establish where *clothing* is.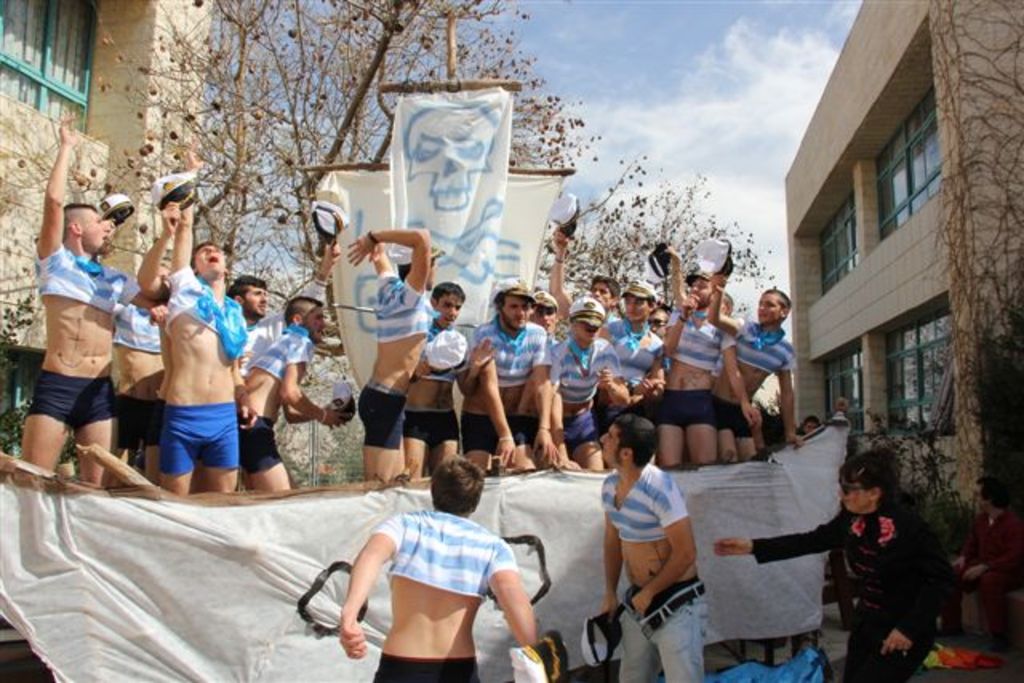
Established at select_region(744, 320, 792, 379).
